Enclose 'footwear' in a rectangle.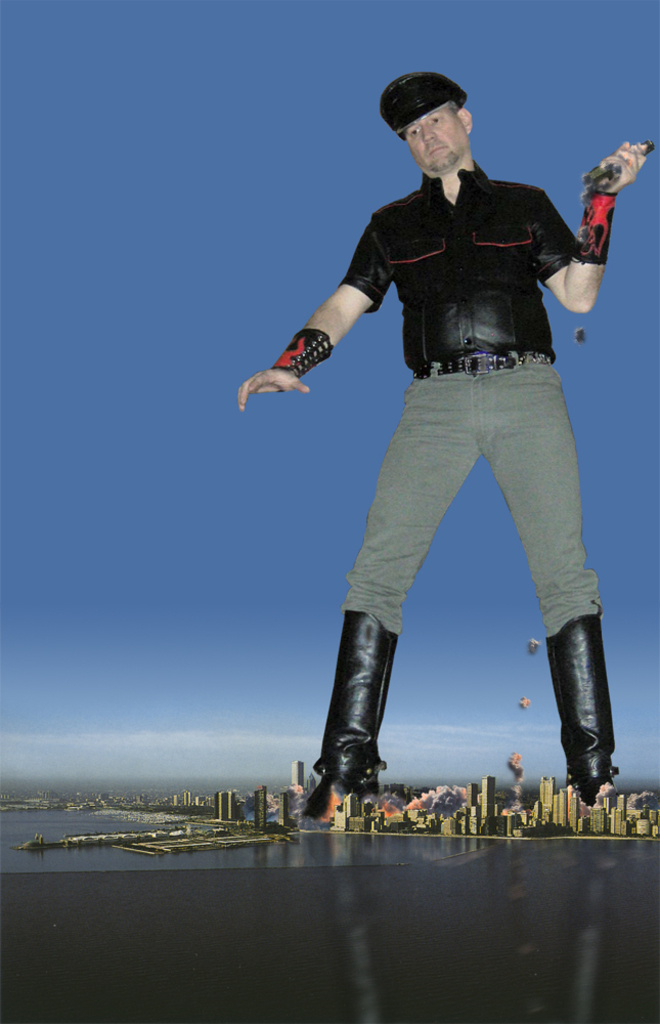
[307,612,399,818].
